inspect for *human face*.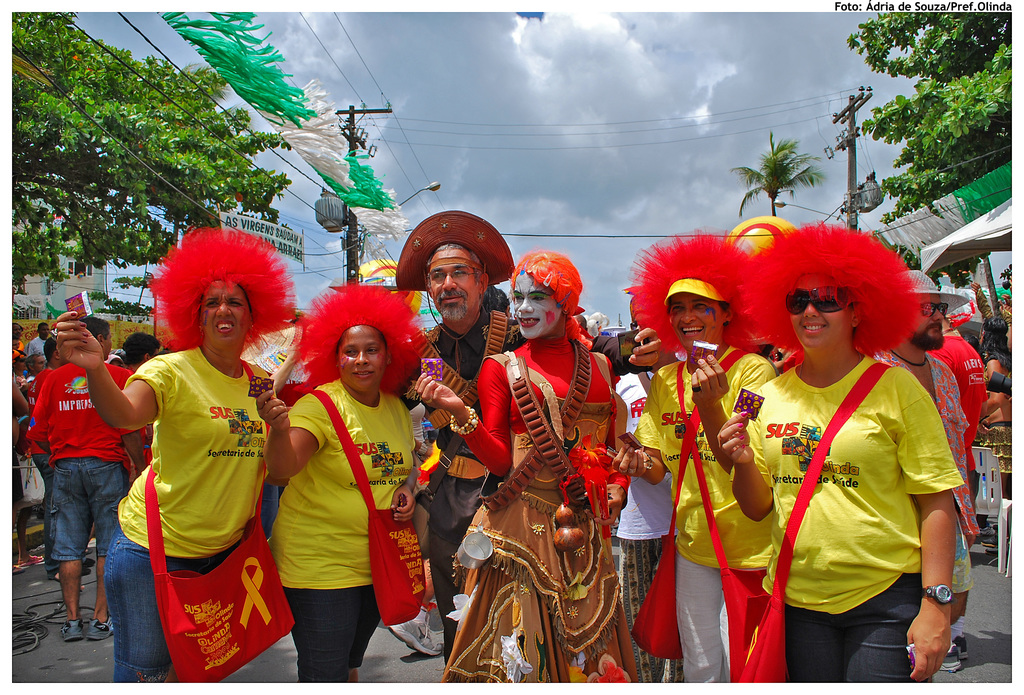
Inspection: BBox(34, 352, 47, 374).
